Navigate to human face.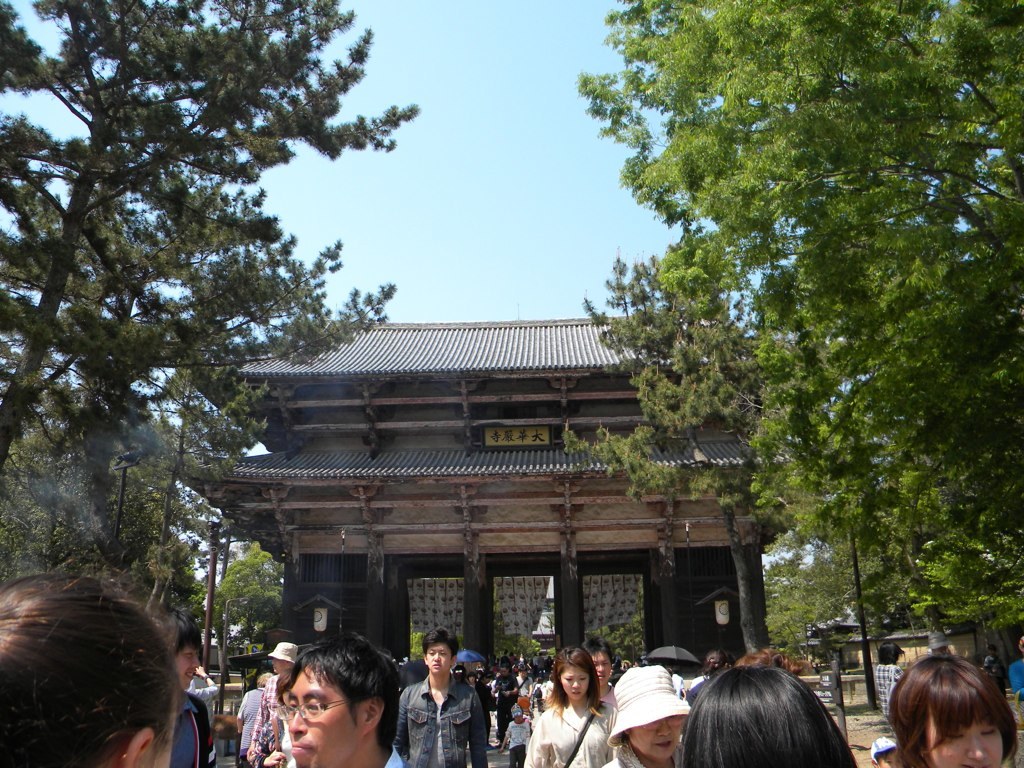
Navigation target: 630/719/688/762.
